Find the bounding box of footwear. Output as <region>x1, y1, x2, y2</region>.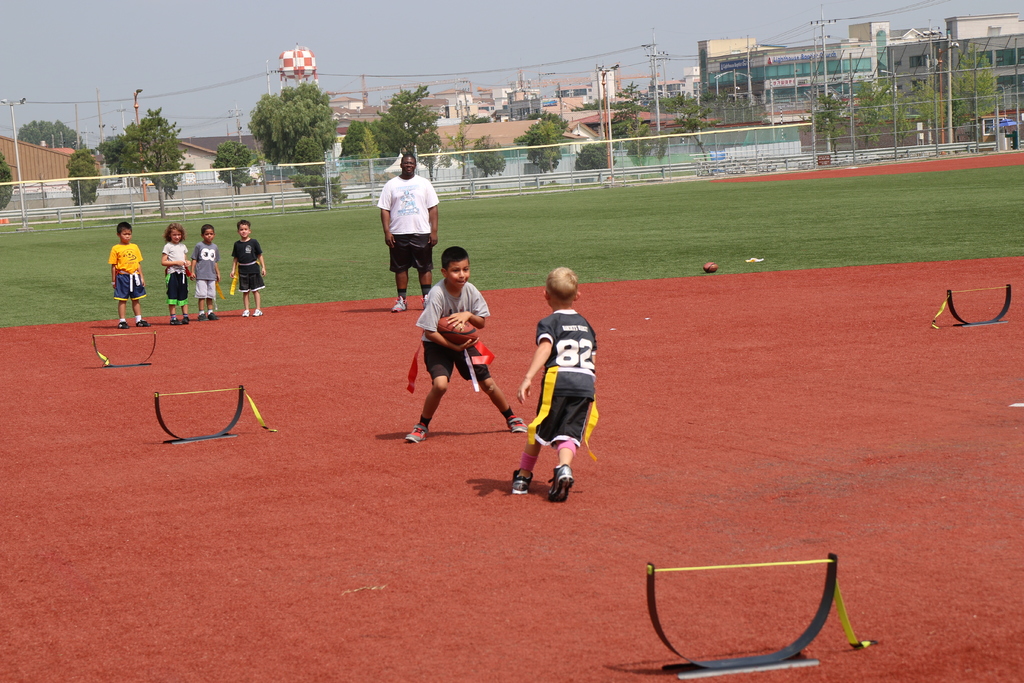
<region>242, 309, 250, 316</region>.
